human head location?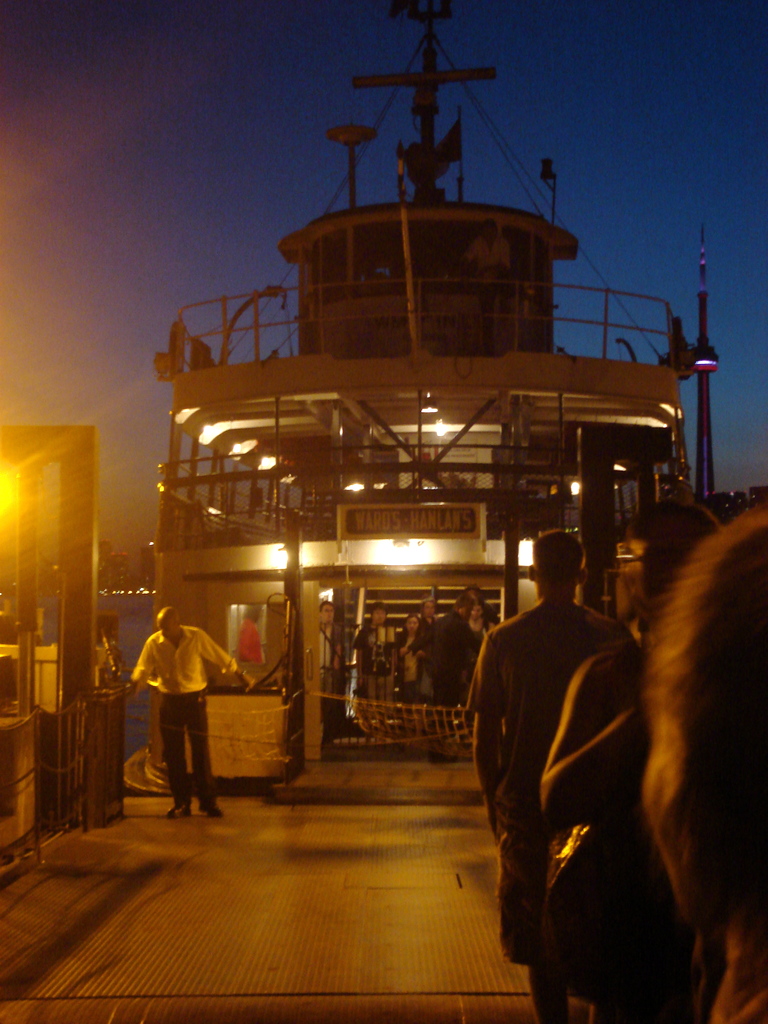
BBox(642, 513, 767, 938)
